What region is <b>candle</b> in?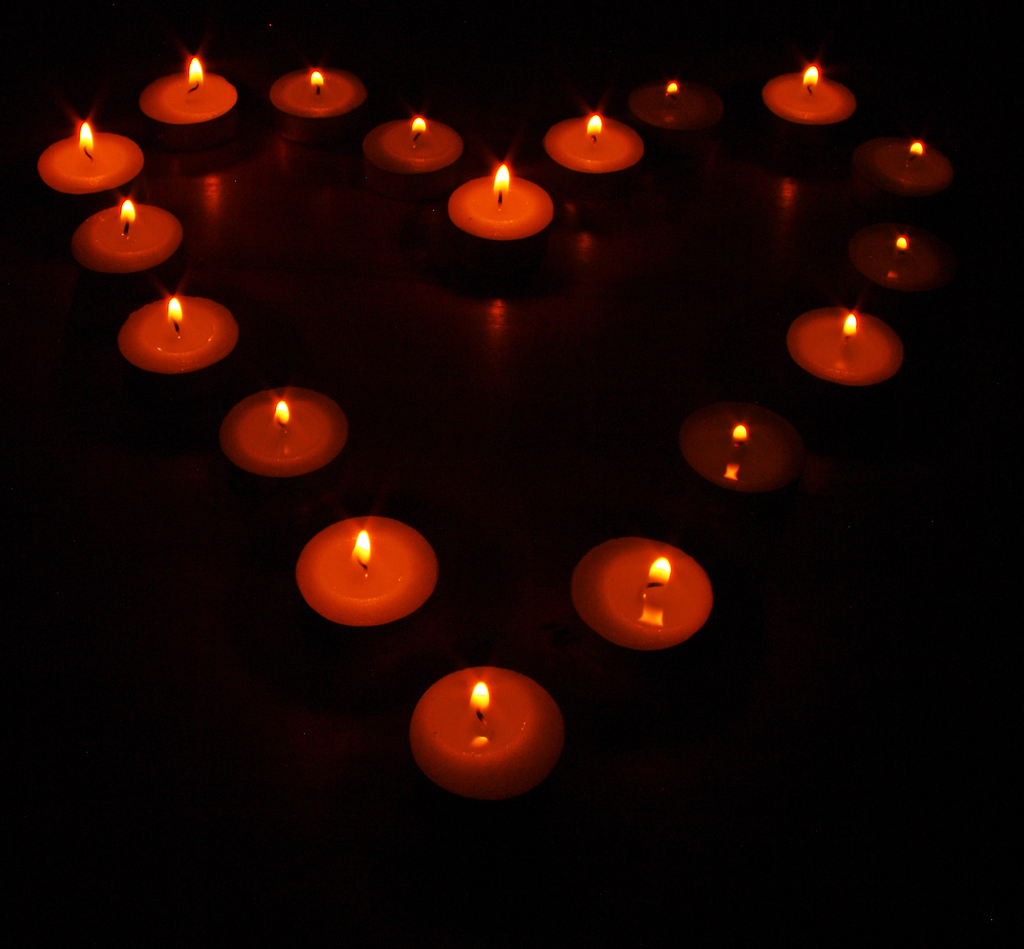
region(680, 402, 798, 504).
